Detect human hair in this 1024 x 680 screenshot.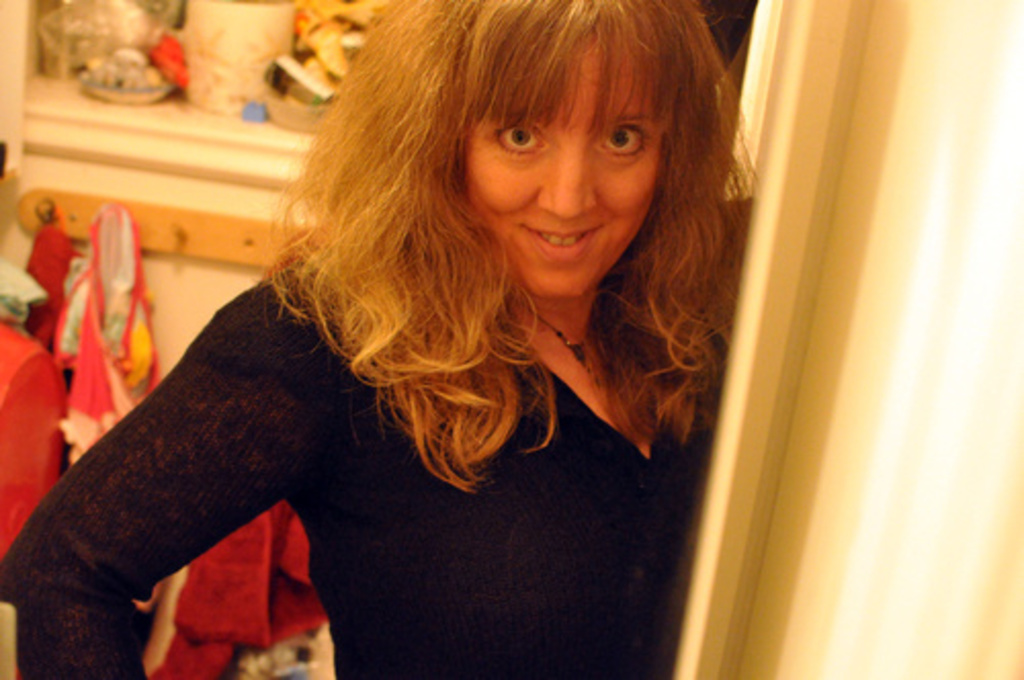
Detection: <bbox>225, 0, 762, 526</bbox>.
